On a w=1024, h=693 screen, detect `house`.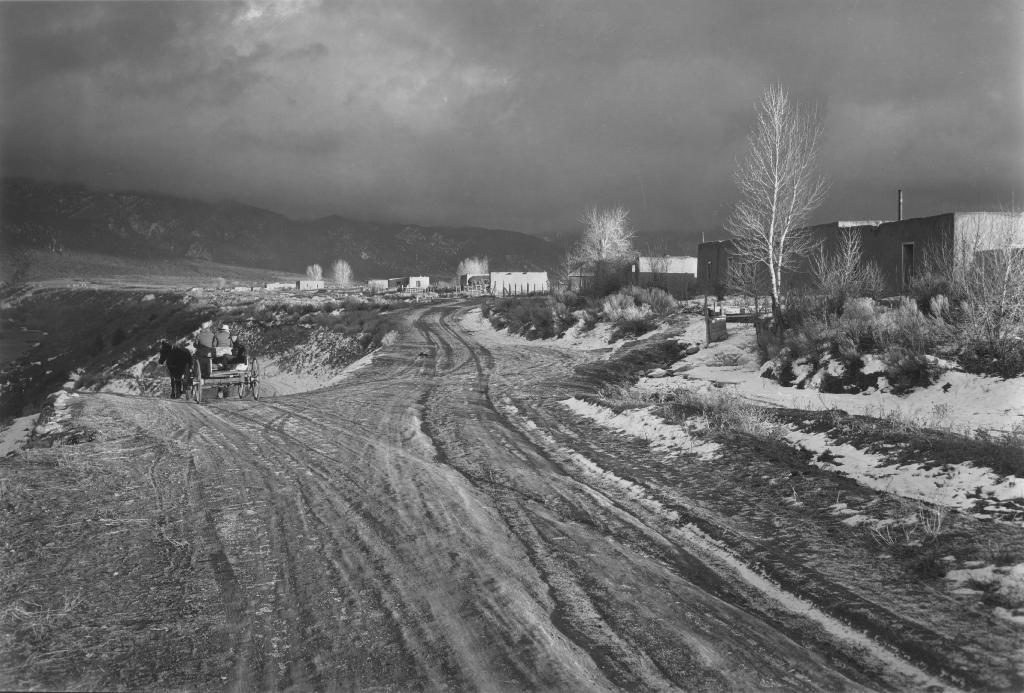
(295, 279, 323, 293).
